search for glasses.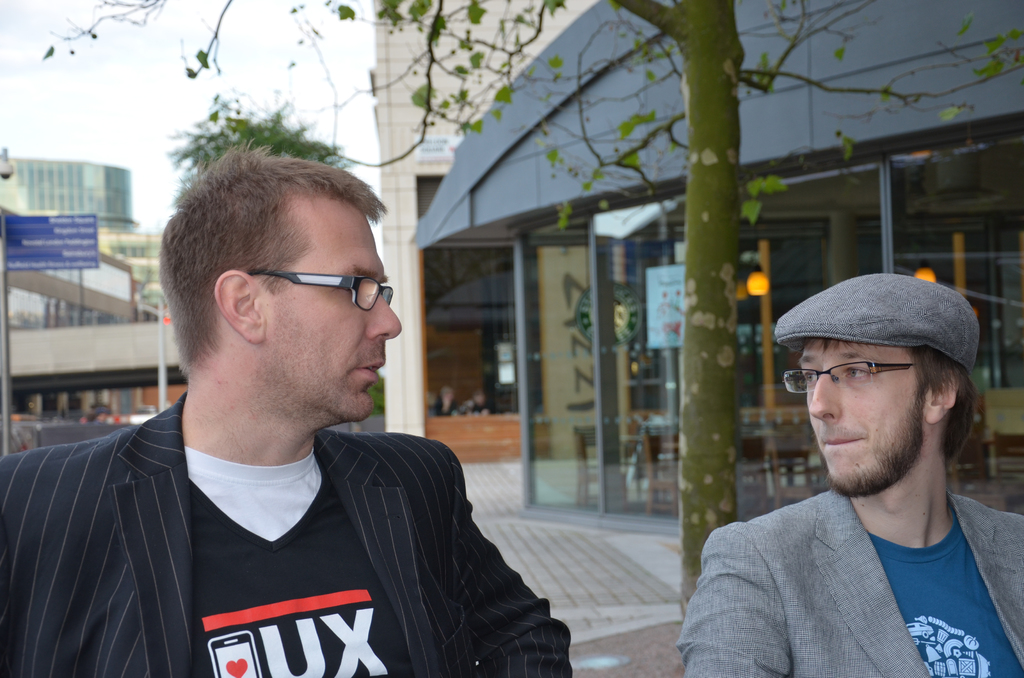
Found at bbox=[785, 359, 920, 392].
